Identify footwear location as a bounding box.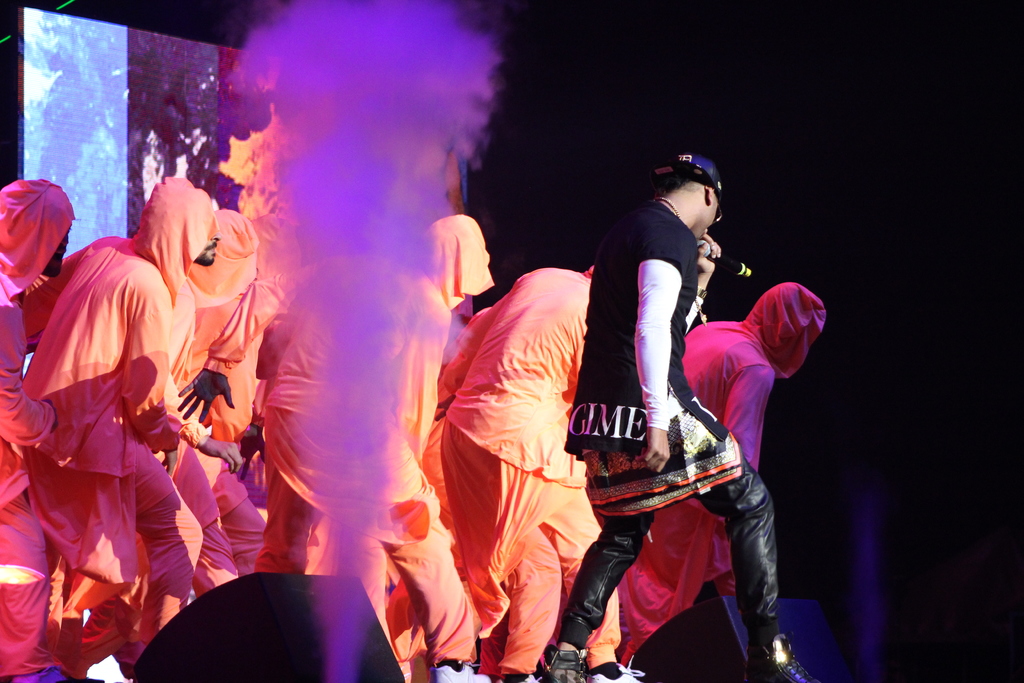
pyautogui.locateOnScreen(742, 630, 817, 682).
